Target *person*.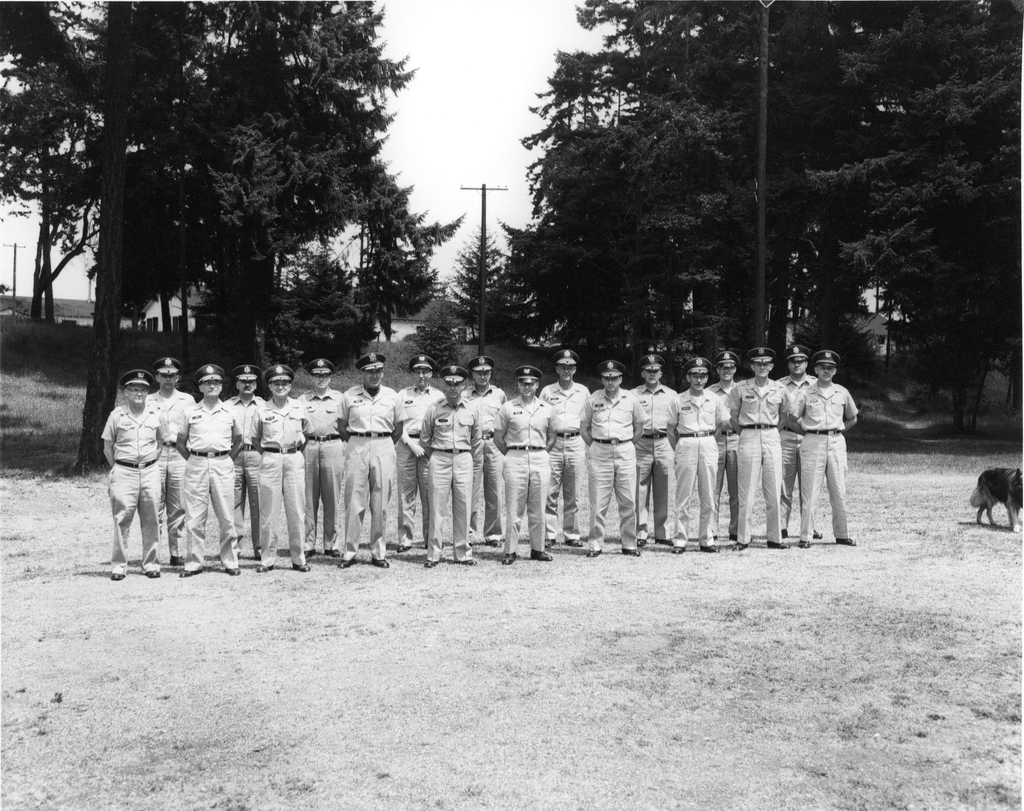
Target region: [x1=666, y1=357, x2=732, y2=555].
